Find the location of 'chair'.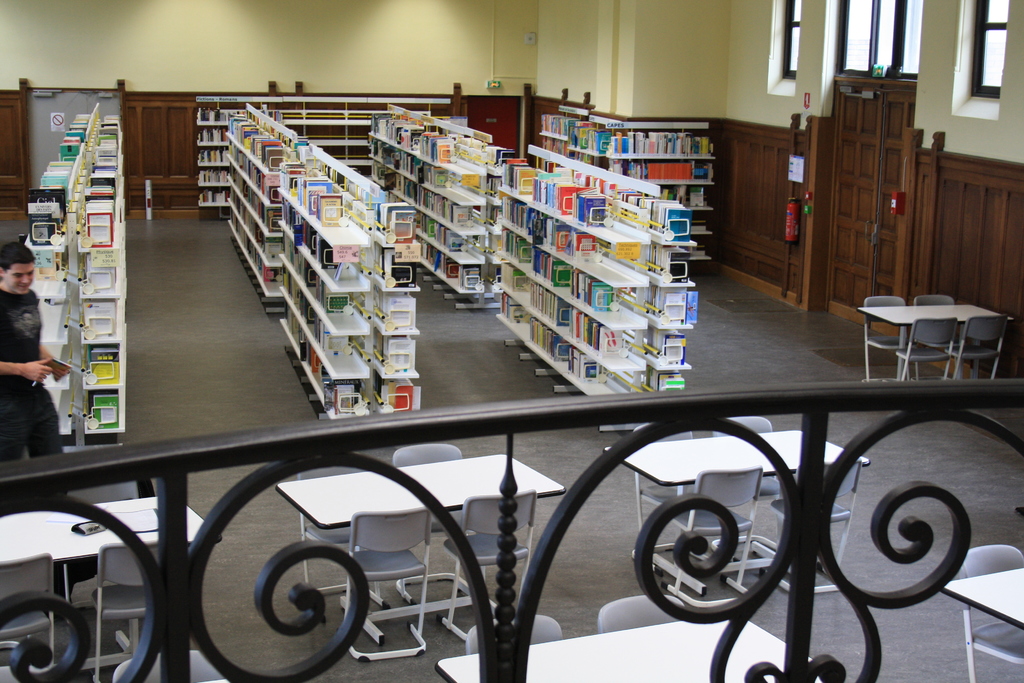
Location: [x1=634, y1=422, x2=705, y2=567].
